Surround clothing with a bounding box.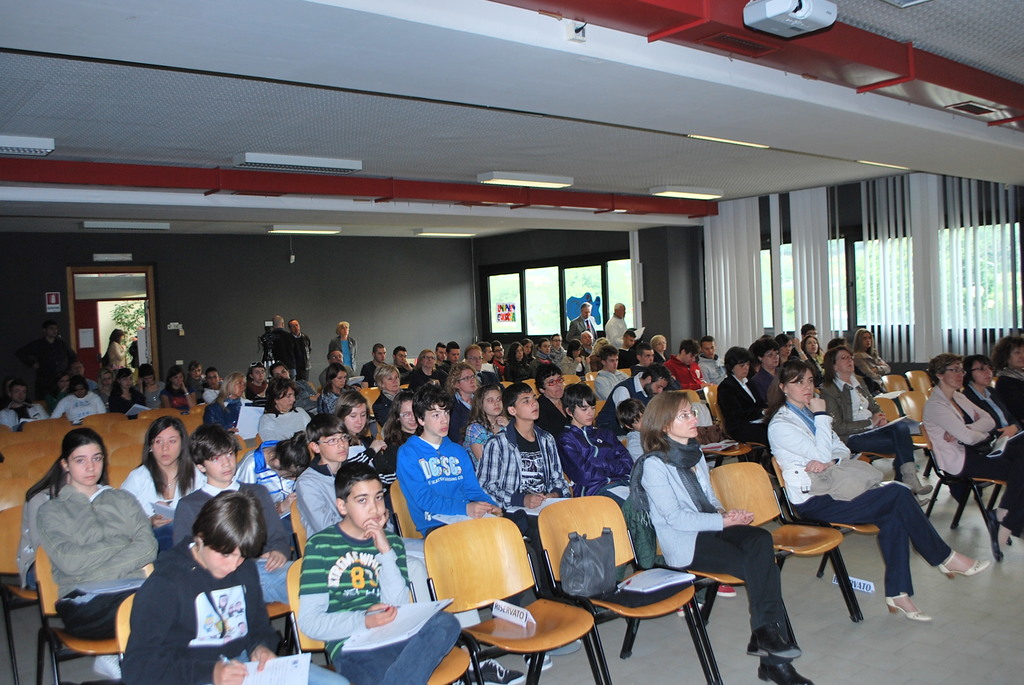
564,315,599,340.
